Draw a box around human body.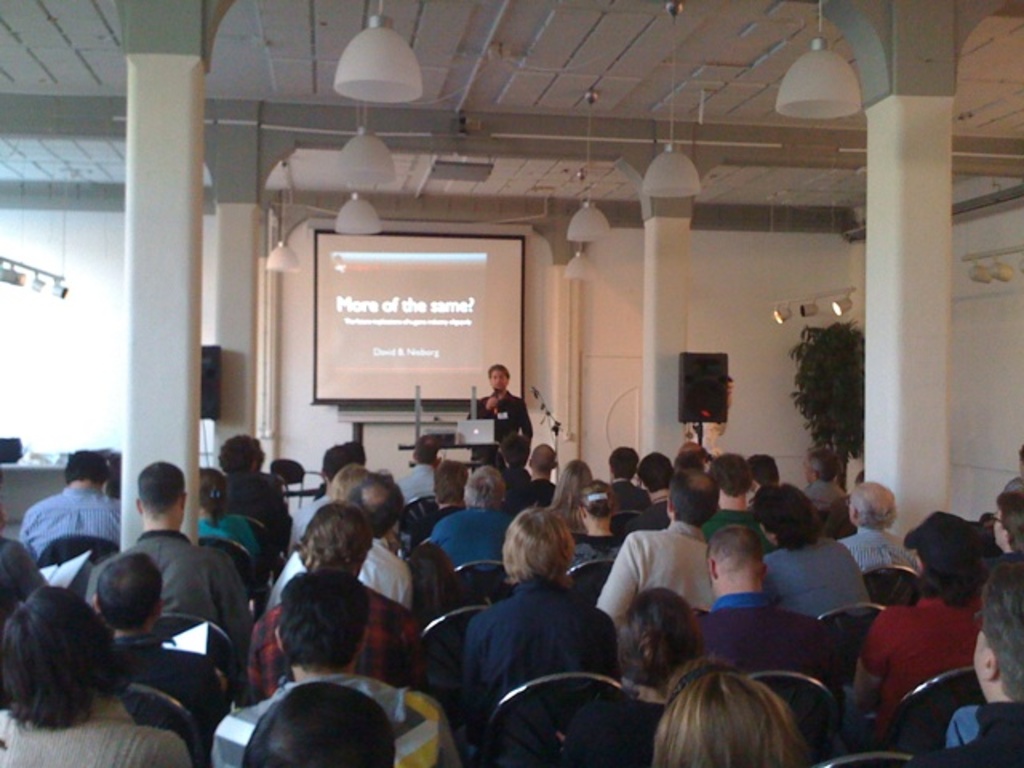
left=501, top=691, right=664, bottom=766.
